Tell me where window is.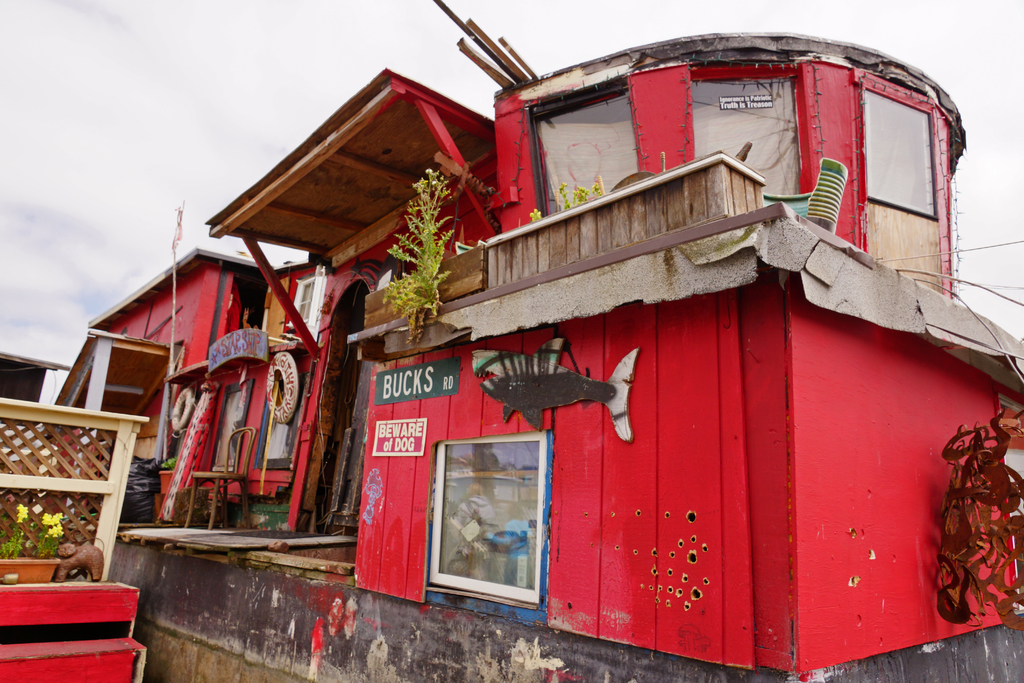
window is at [530, 94, 639, 227].
